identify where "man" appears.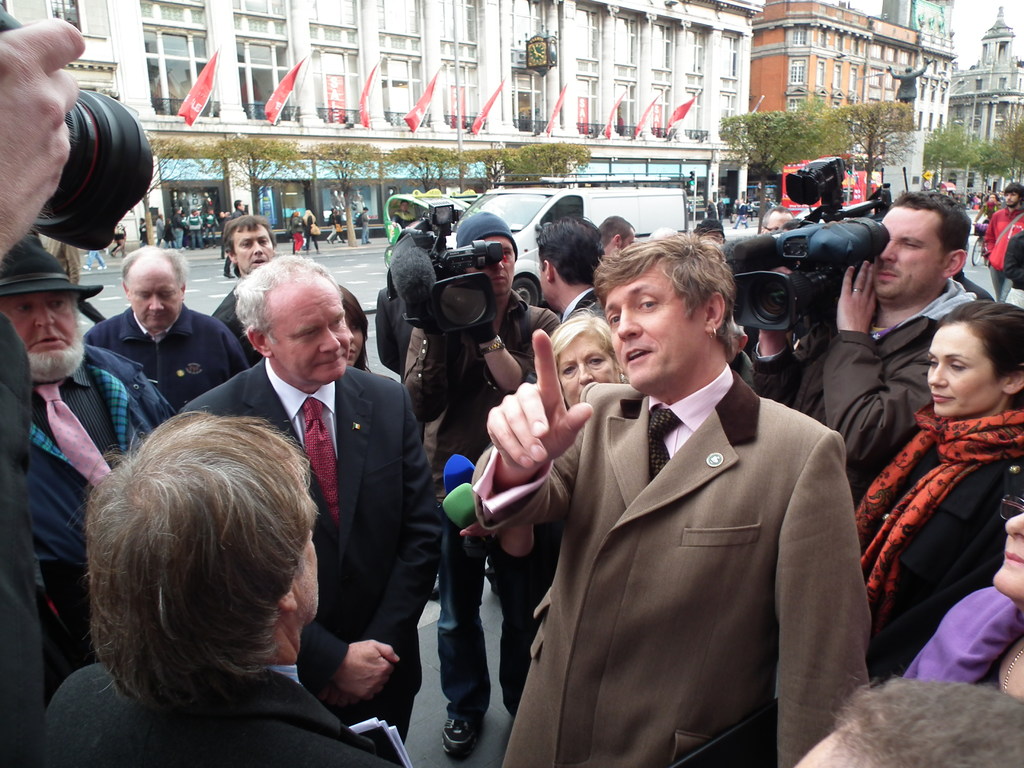
Appears at l=1004, t=230, r=1023, b=310.
